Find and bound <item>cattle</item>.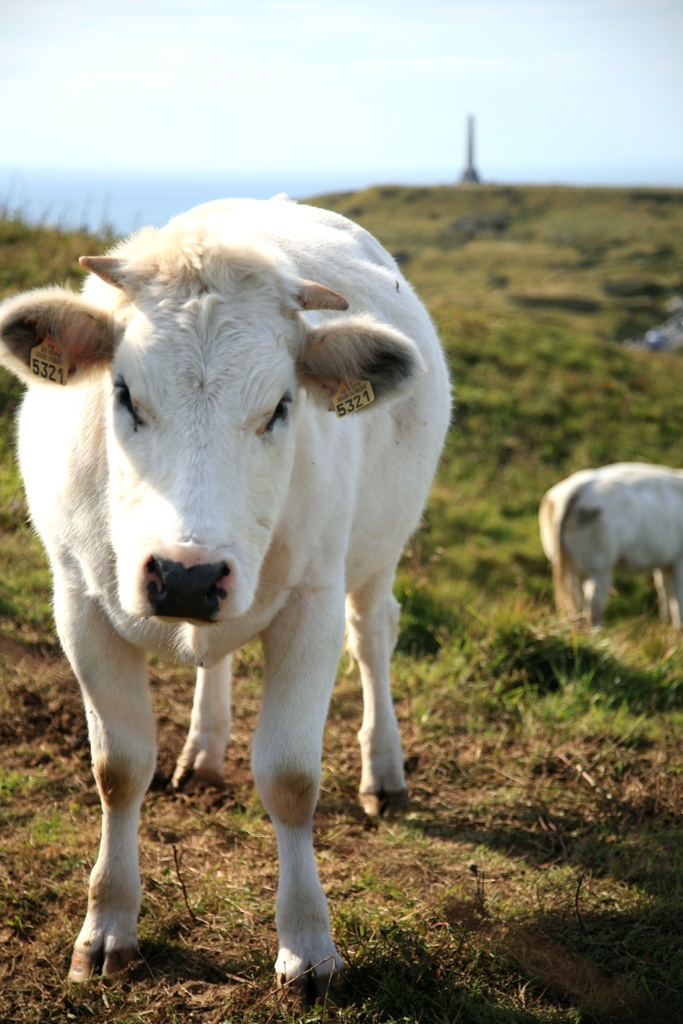
Bound: Rect(539, 464, 682, 637).
